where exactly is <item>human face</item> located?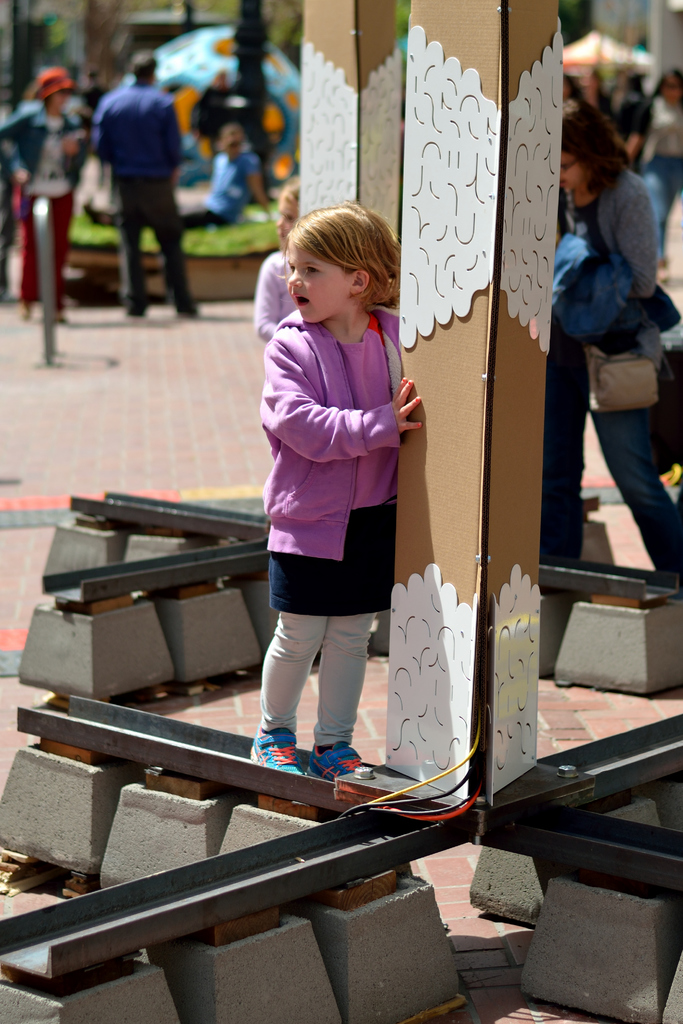
Its bounding box is <region>283, 248, 349, 317</region>.
